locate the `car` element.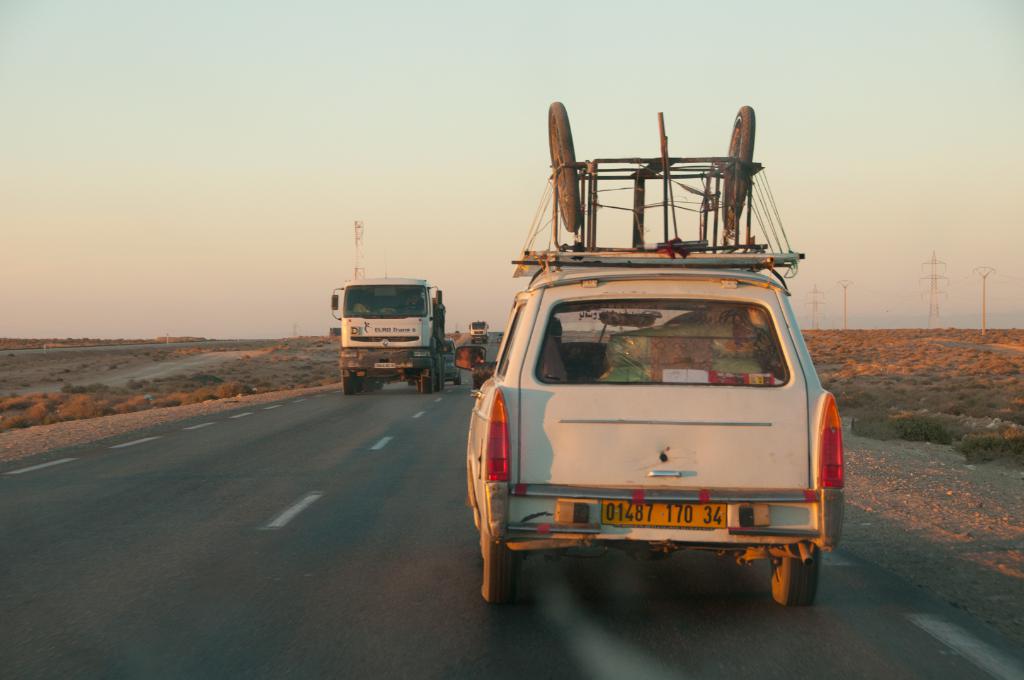
Element bbox: x1=477, y1=152, x2=848, y2=627.
